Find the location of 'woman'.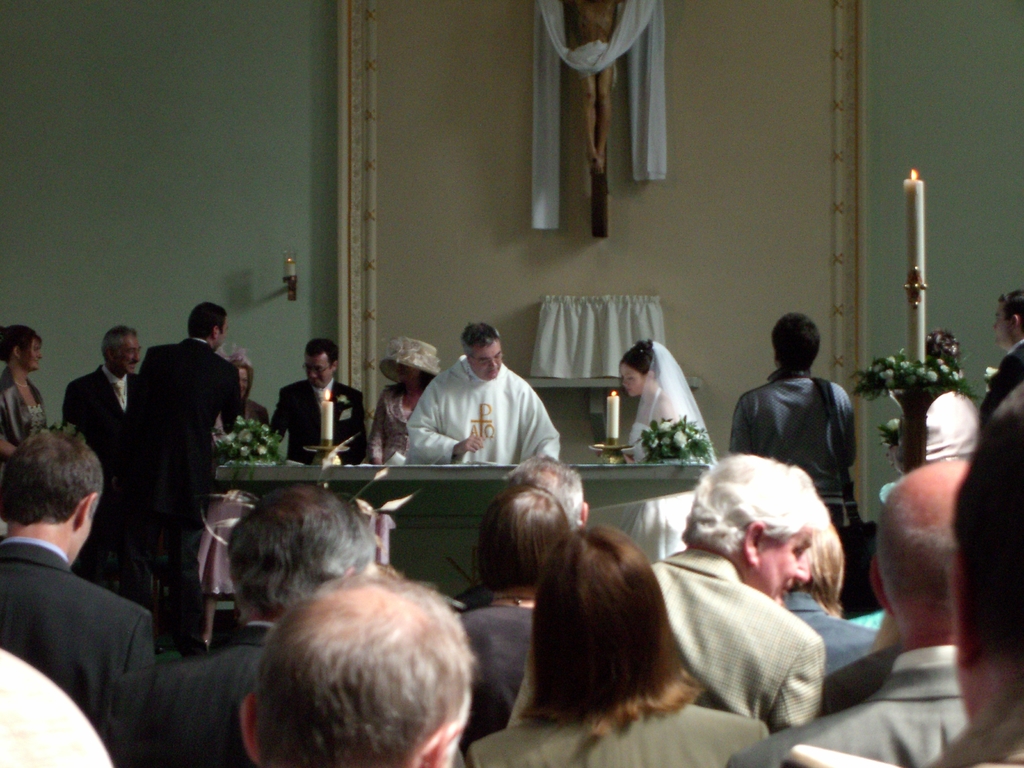
Location: (left=206, top=345, right=267, bottom=436).
